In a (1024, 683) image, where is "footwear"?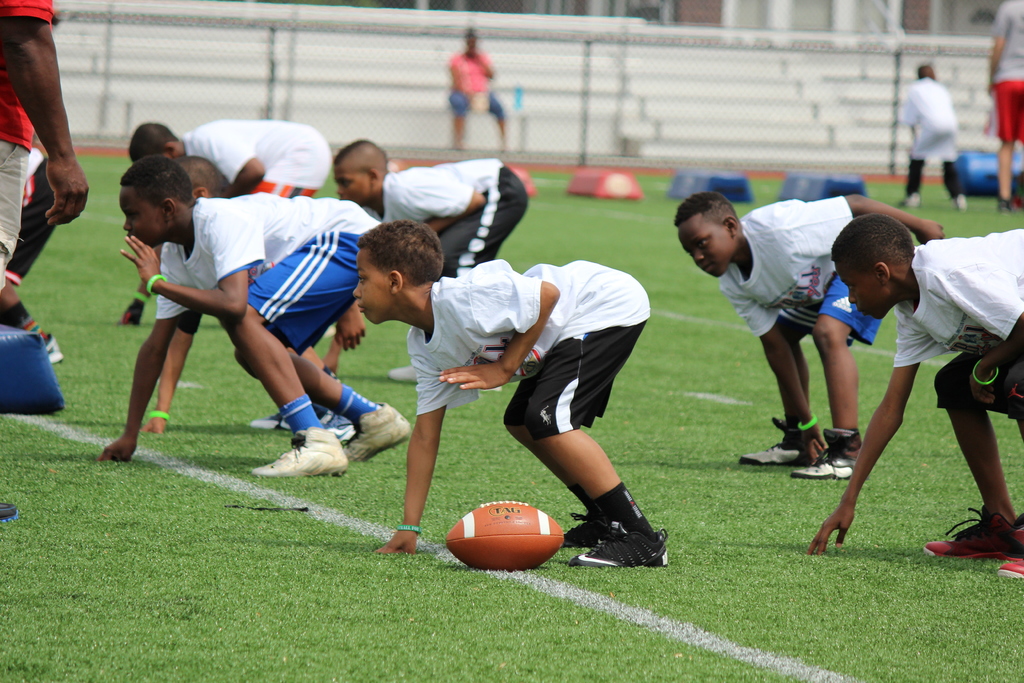
Rect(278, 377, 337, 431).
